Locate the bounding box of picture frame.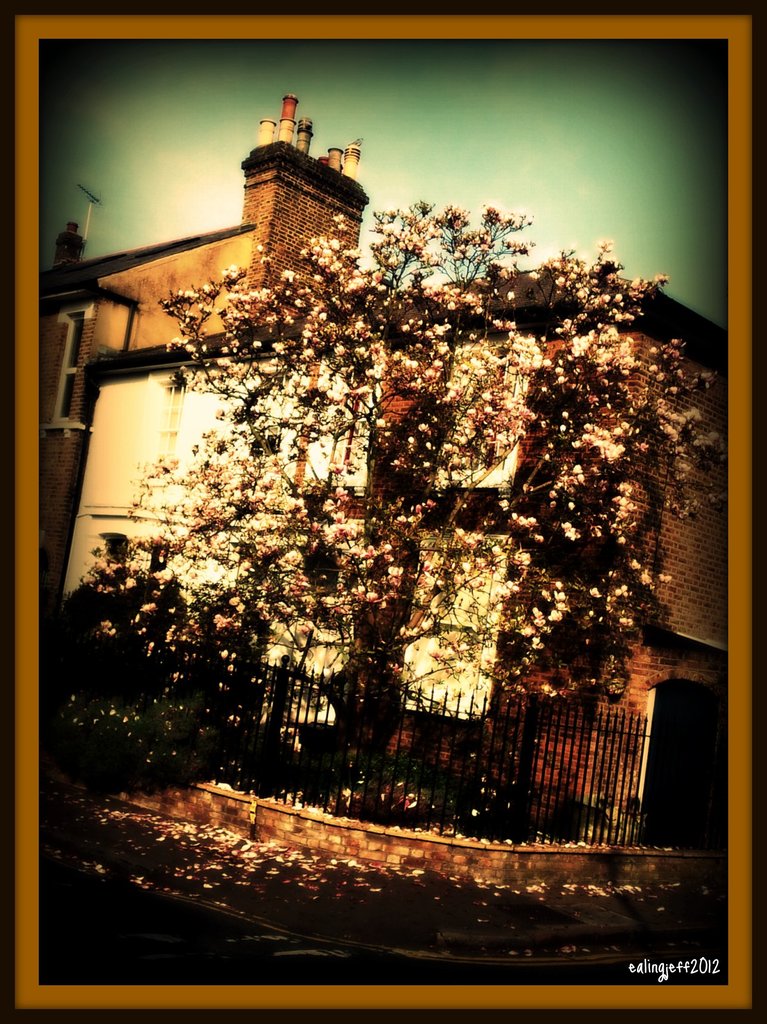
Bounding box: BBox(0, 0, 766, 1023).
